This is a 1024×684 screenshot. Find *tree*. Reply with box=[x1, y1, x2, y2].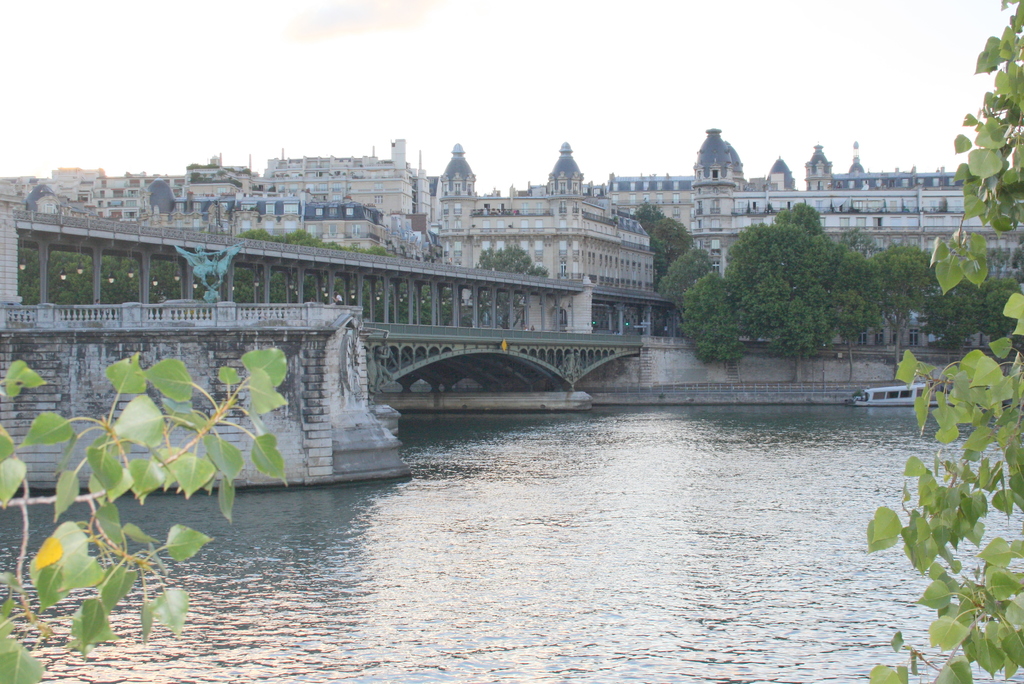
box=[659, 236, 714, 336].
